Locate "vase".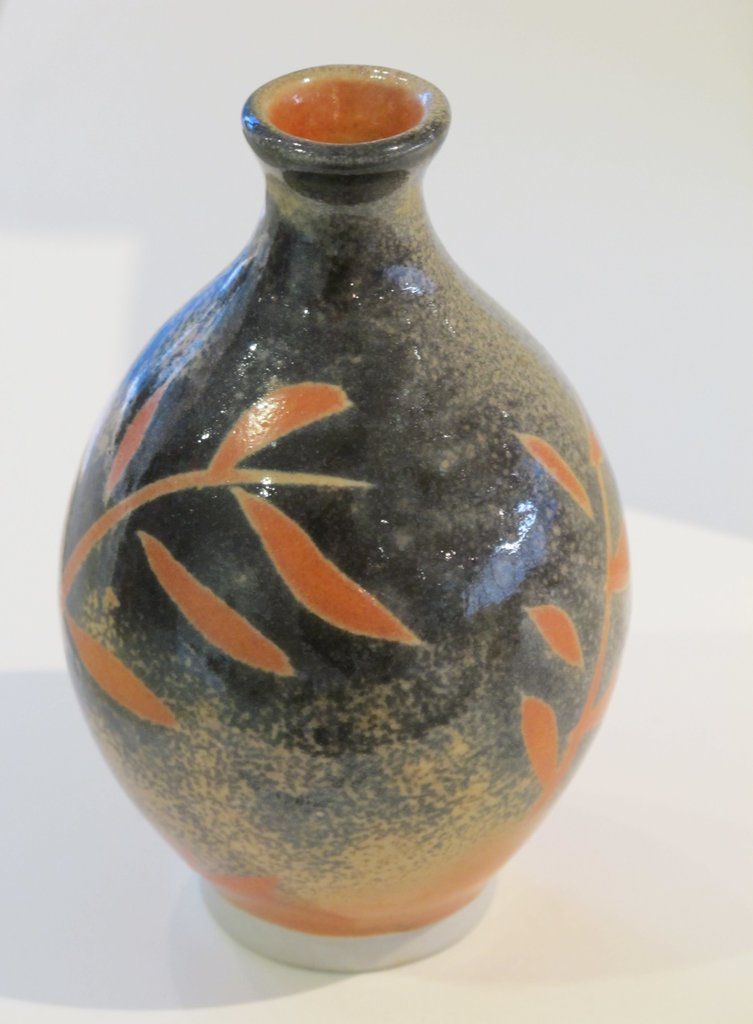
Bounding box: bbox=(57, 60, 630, 970).
